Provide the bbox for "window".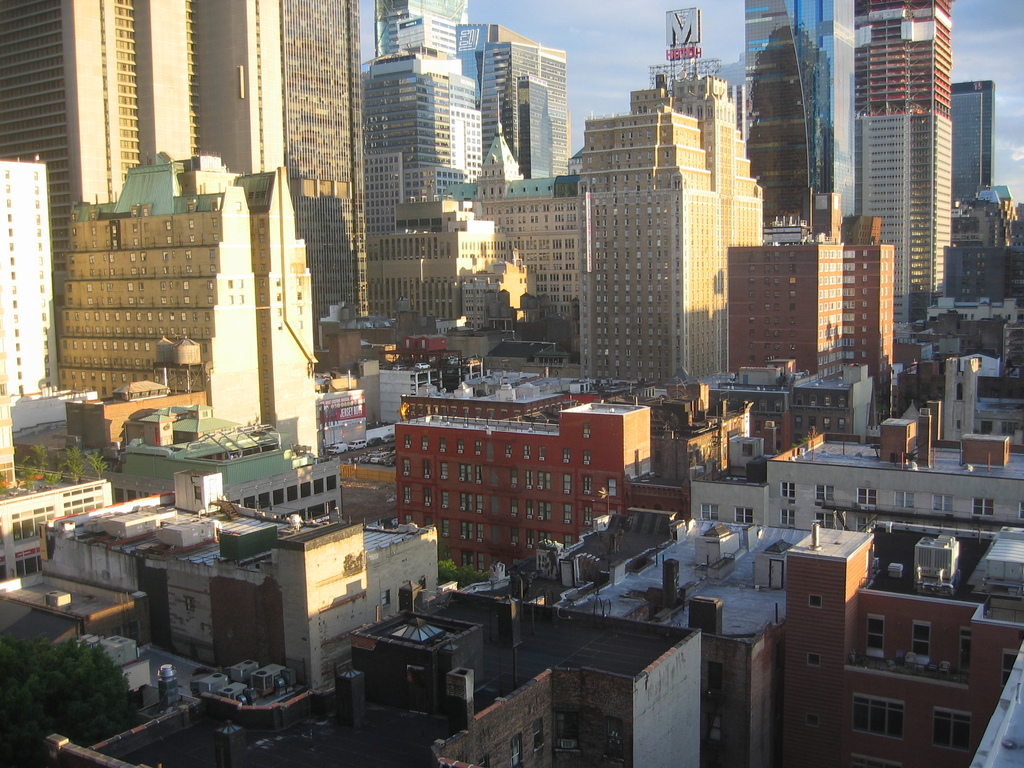
bbox=(706, 660, 723, 691).
